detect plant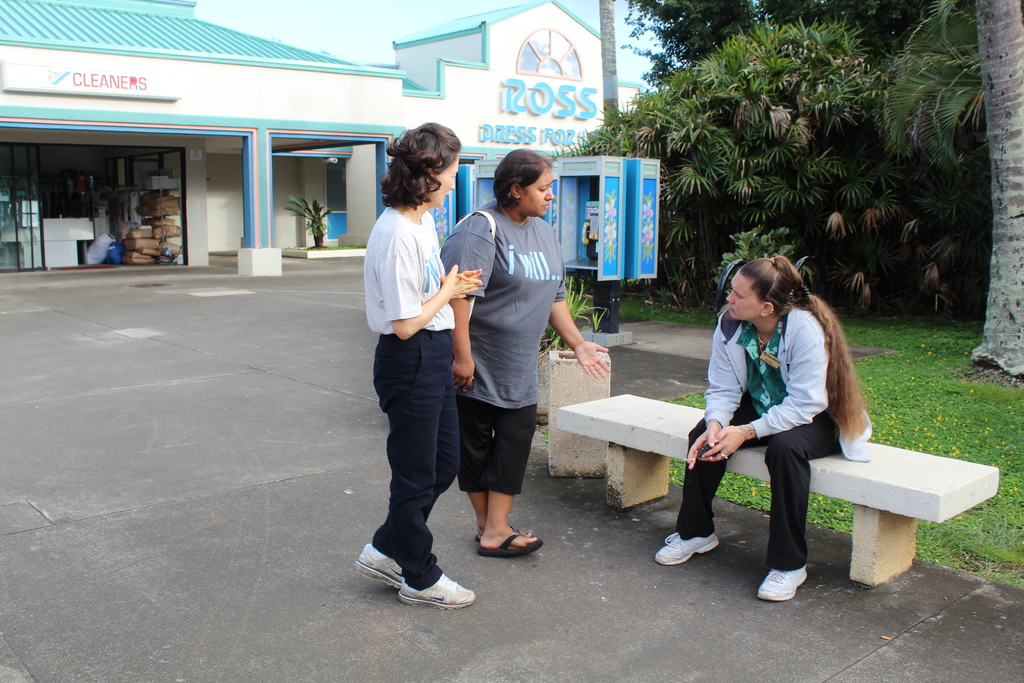
Rect(716, 228, 816, 298)
